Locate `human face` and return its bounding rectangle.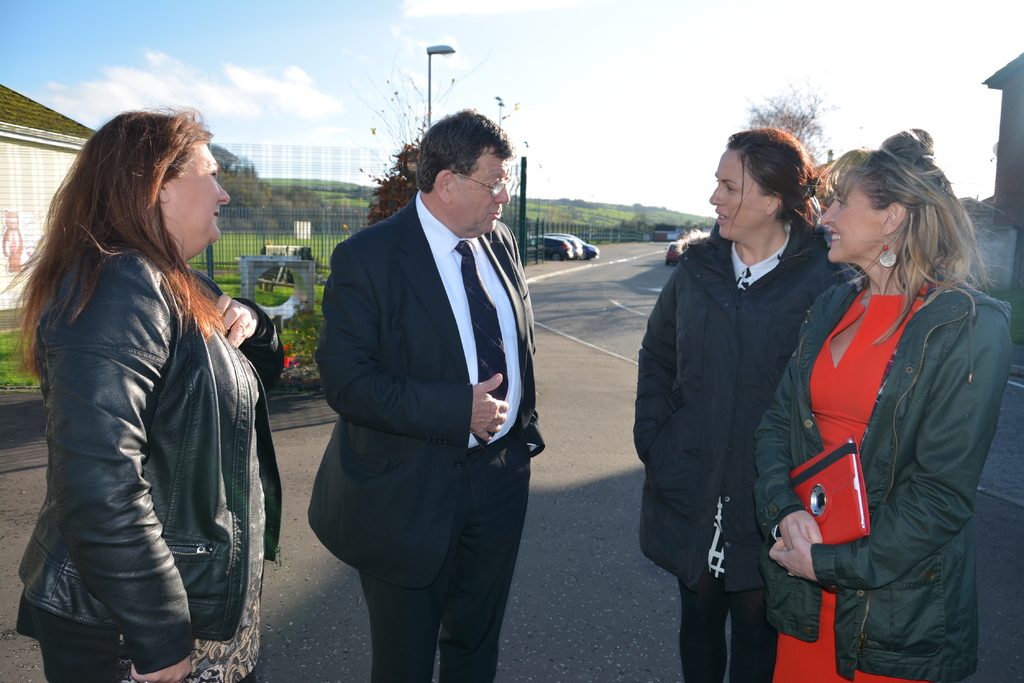
{"x1": 172, "y1": 143, "x2": 228, "y2": 246}.
